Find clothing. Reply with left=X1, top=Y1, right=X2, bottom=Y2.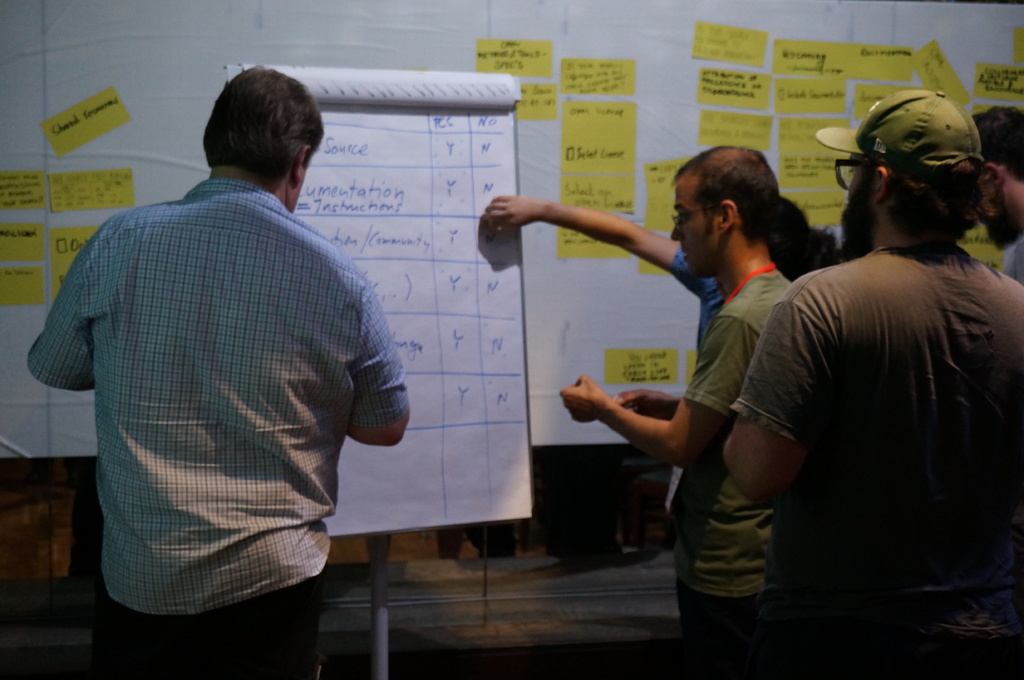
left=31, top=172, right=407, bottom=677.
